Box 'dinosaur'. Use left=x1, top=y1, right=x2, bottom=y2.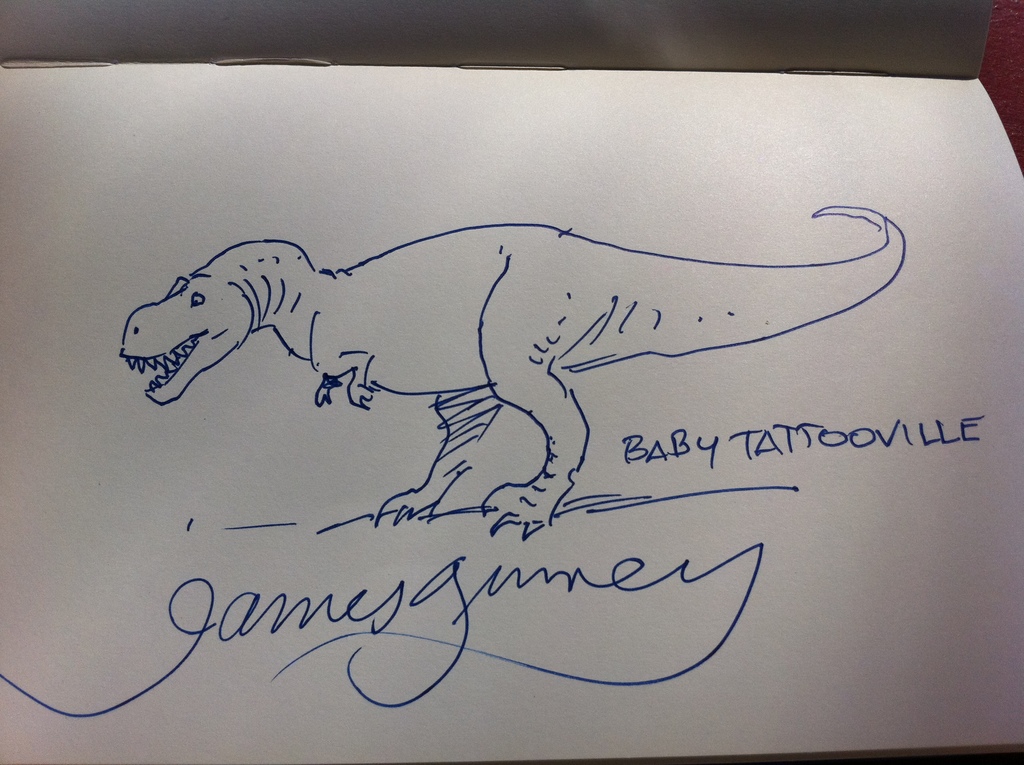
left=117, top=203, right=906, bottom=547.
